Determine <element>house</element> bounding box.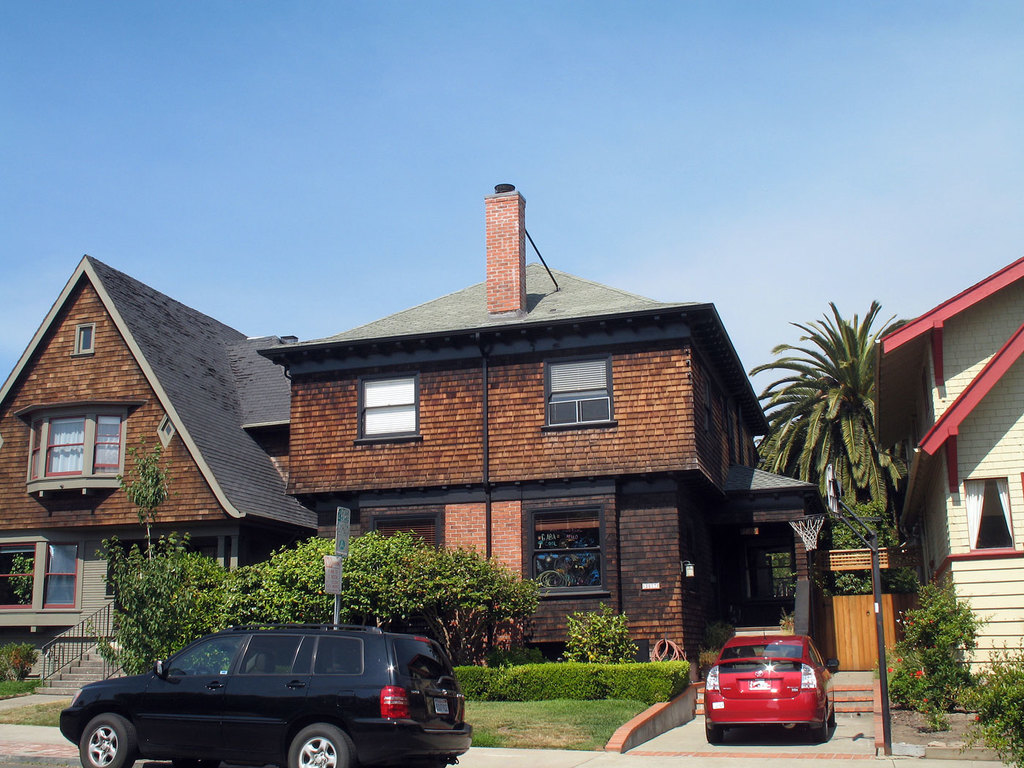
Determined: 260, 182, 825, 691.
